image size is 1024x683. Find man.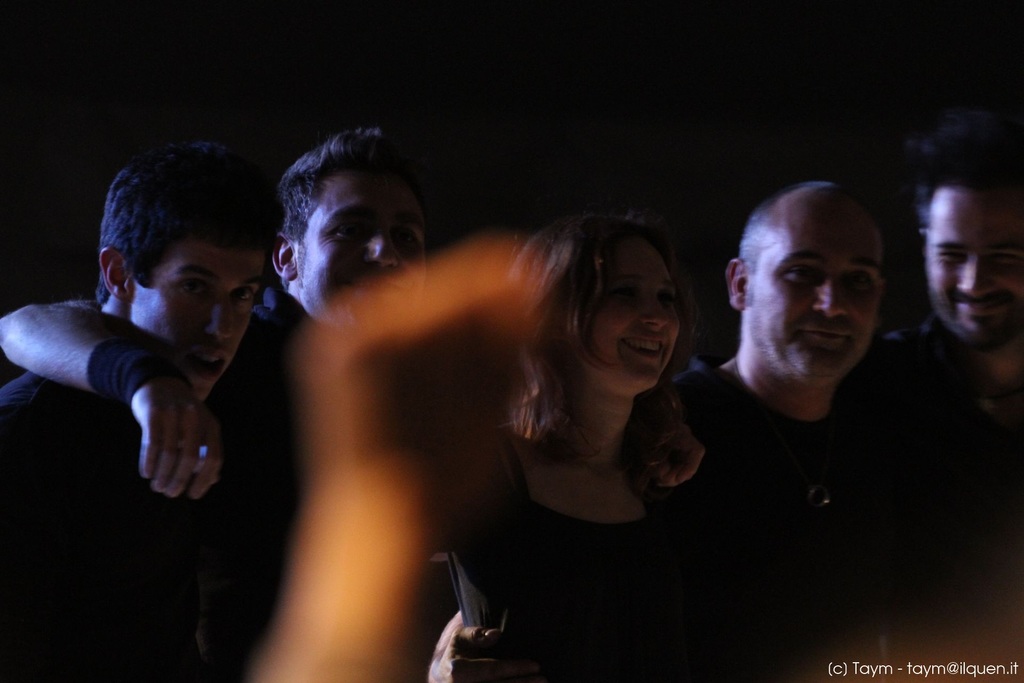
666,185,962,586.
